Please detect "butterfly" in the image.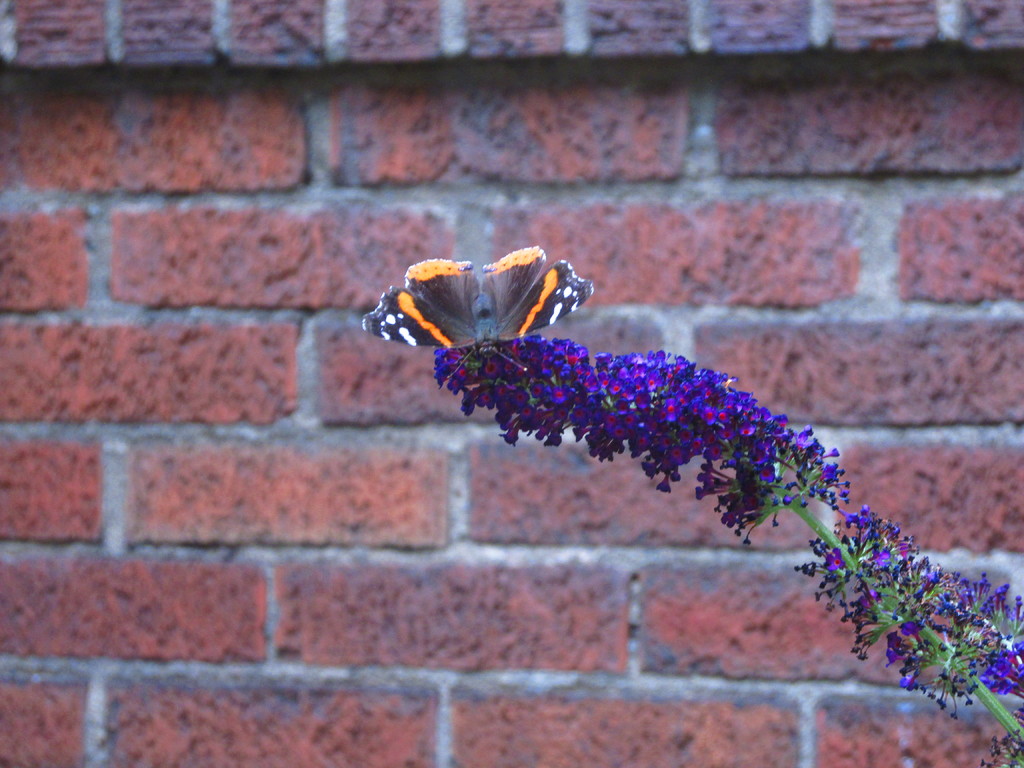
(361,244,594,383).
